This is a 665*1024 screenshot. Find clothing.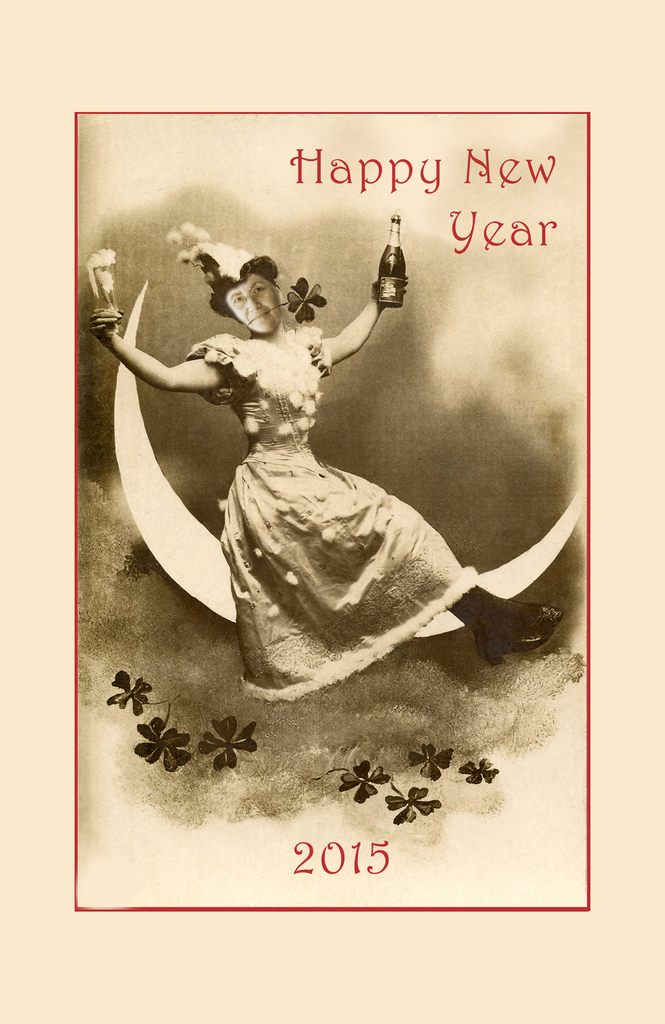
Bounding box: [133, 282, 516, 641].
